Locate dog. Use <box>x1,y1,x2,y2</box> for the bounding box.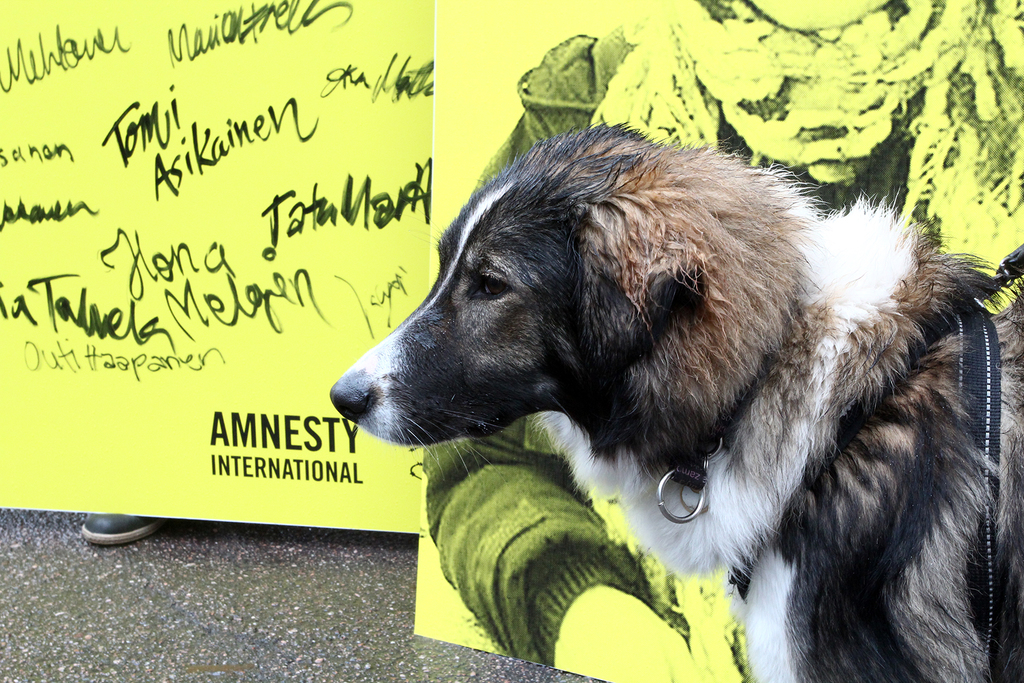
<box>324,119,1023,682</box>.
